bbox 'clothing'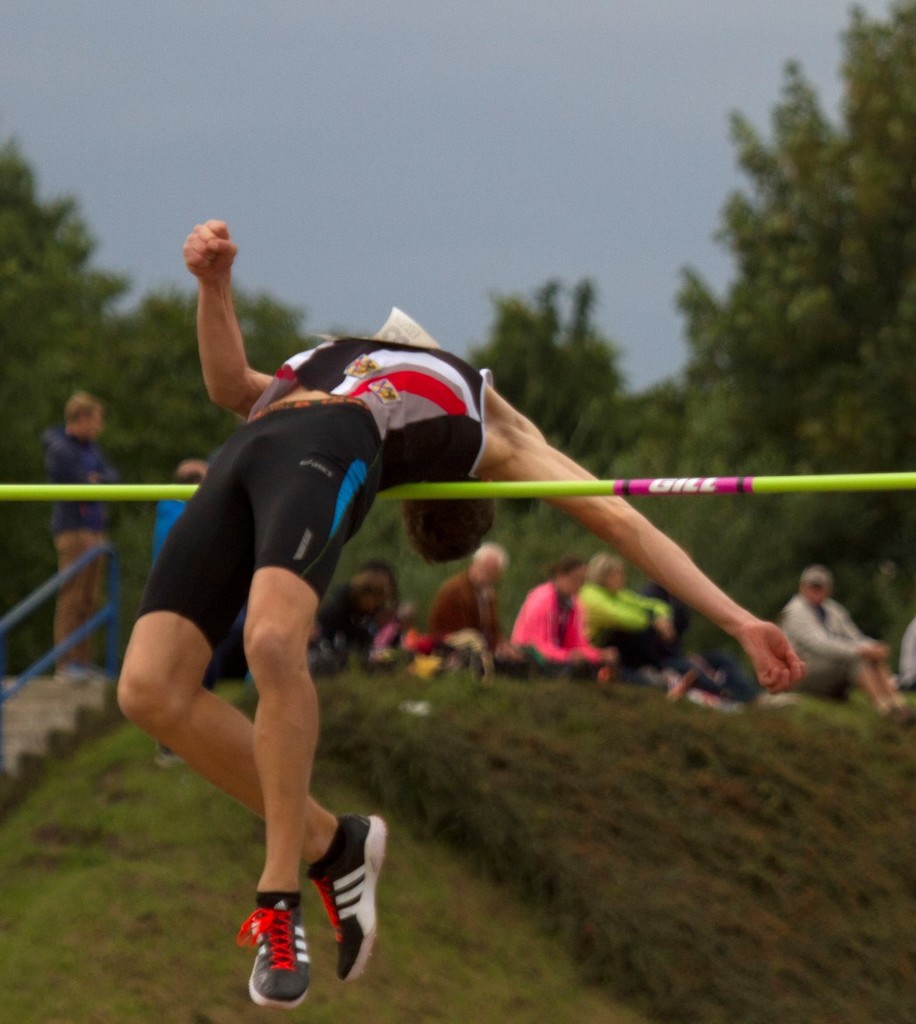
bbox=[596, 574, 673, 659]
